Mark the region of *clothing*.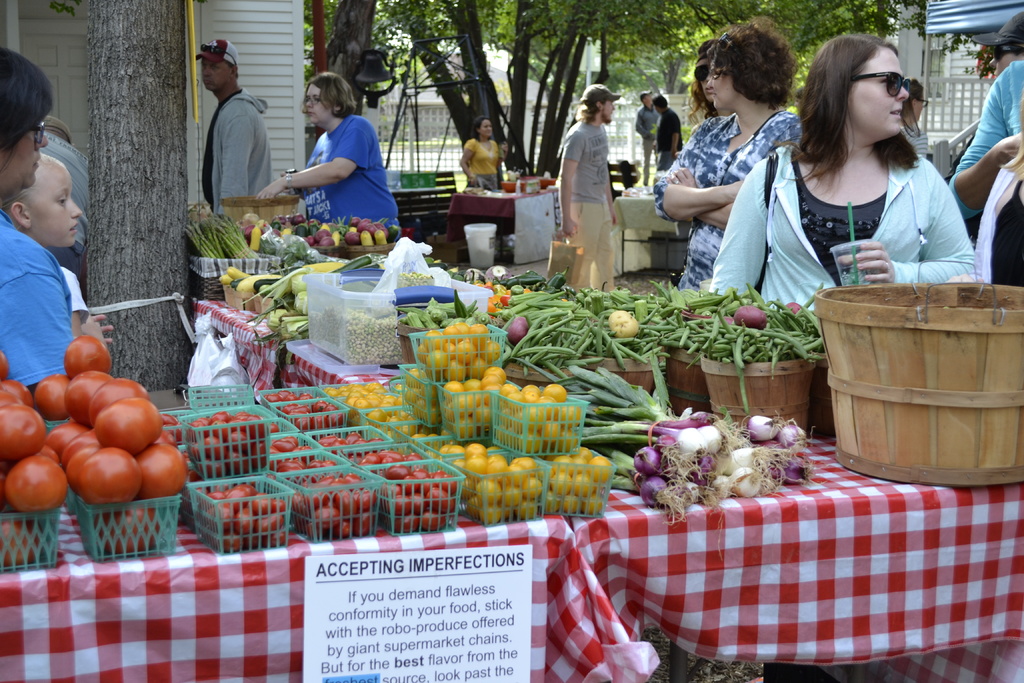
Region: bbox=[0, 210, 71, 391].
